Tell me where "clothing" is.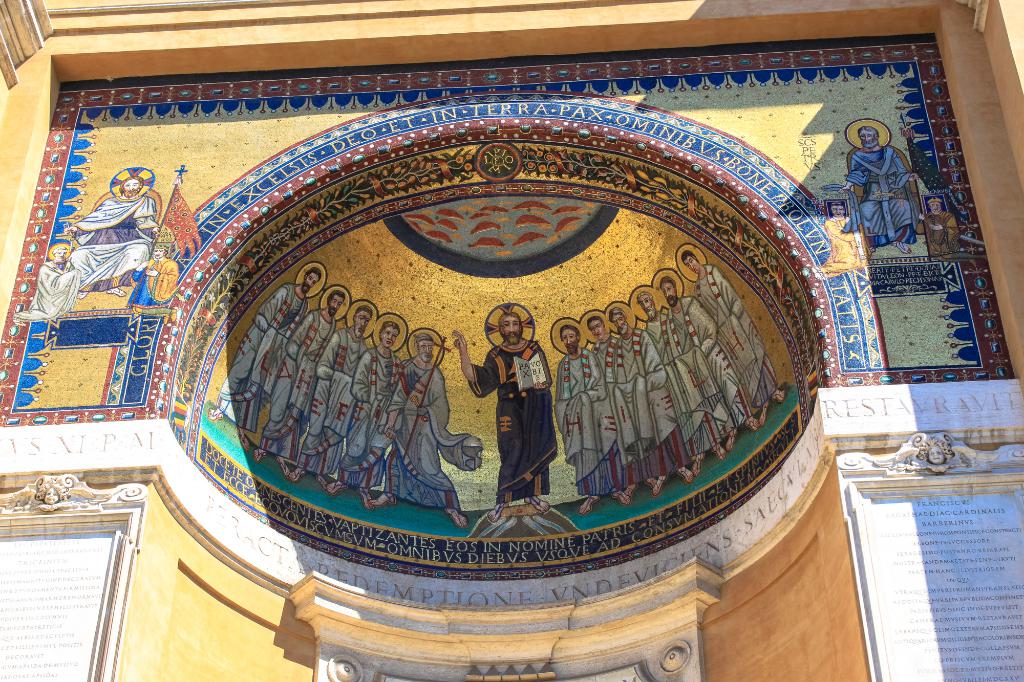
"clothing" is at {"x1": 641, "y1": 308, "x2": 728, "y2": 456}.
